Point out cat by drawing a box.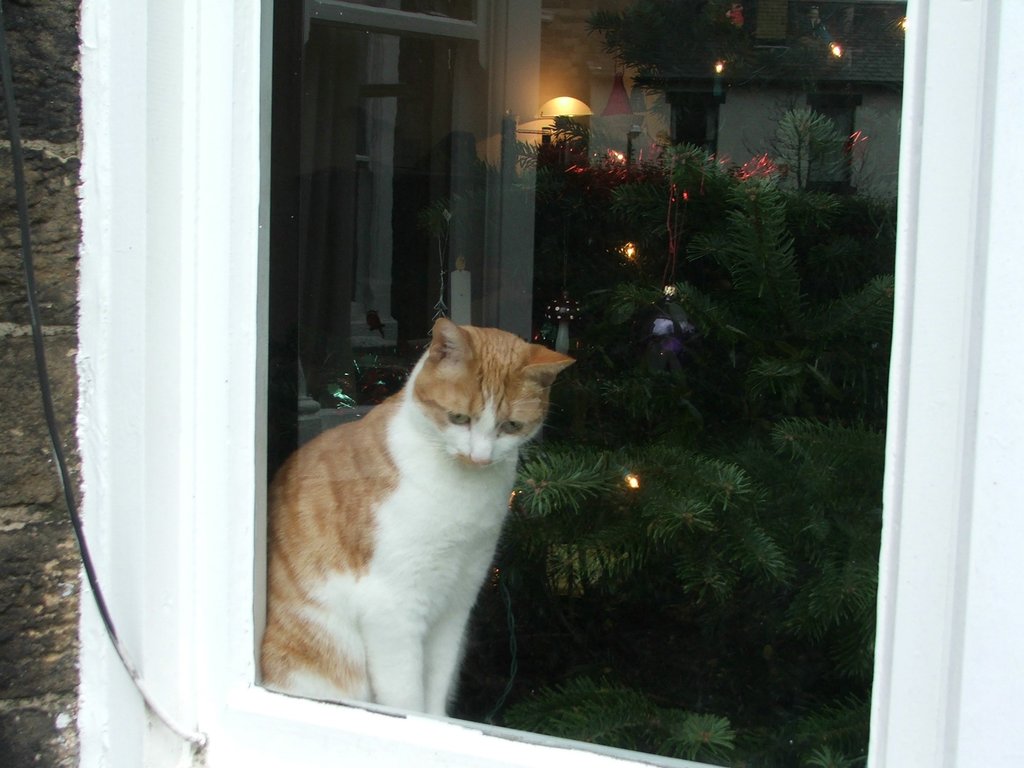
[249, 316, 576, 720].
